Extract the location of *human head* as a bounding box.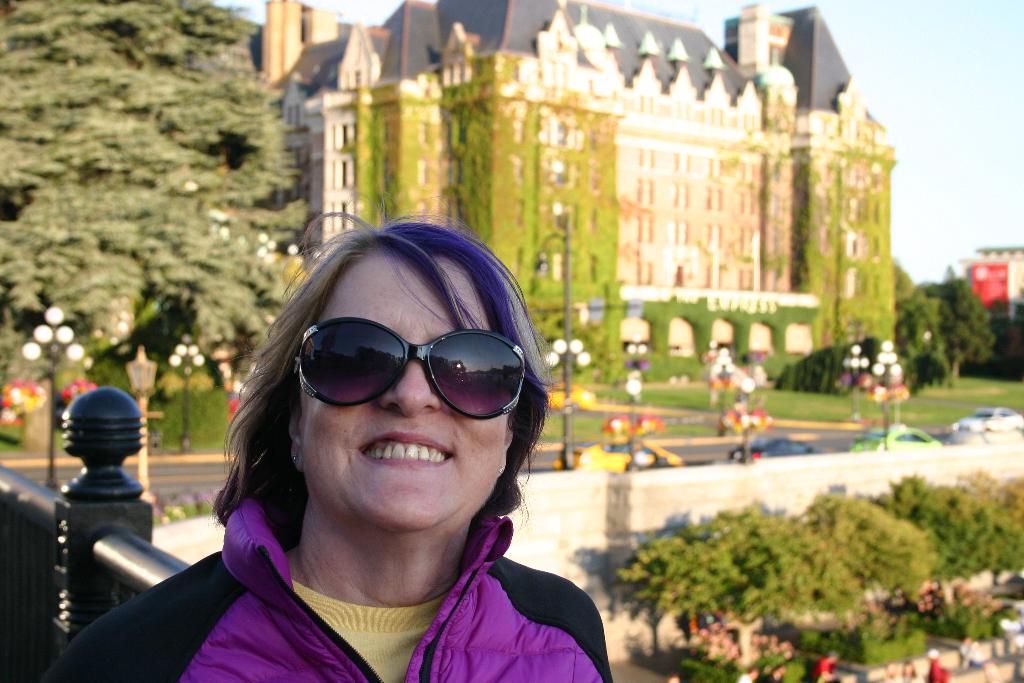
x1=746, y1=665, x2=759, y2=681.
